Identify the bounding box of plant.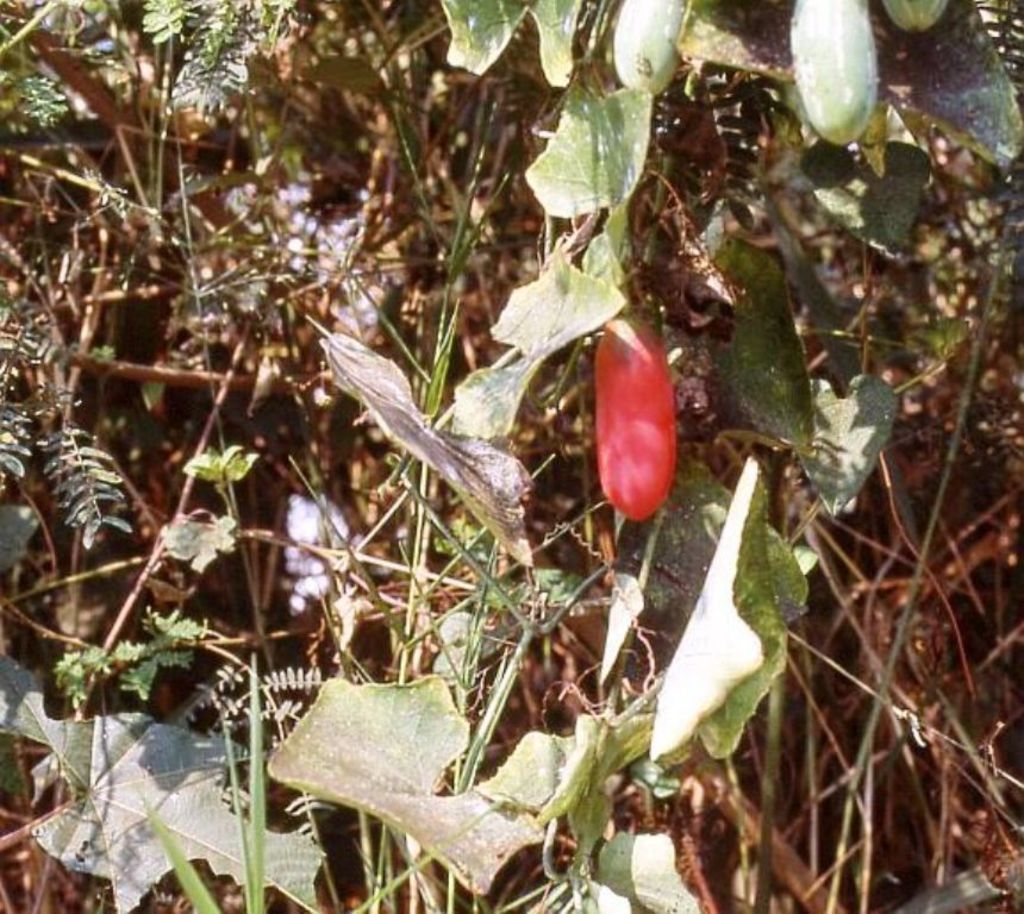
{"left": 0, "top": 1, "right": 1023, "bottom": 913}.
